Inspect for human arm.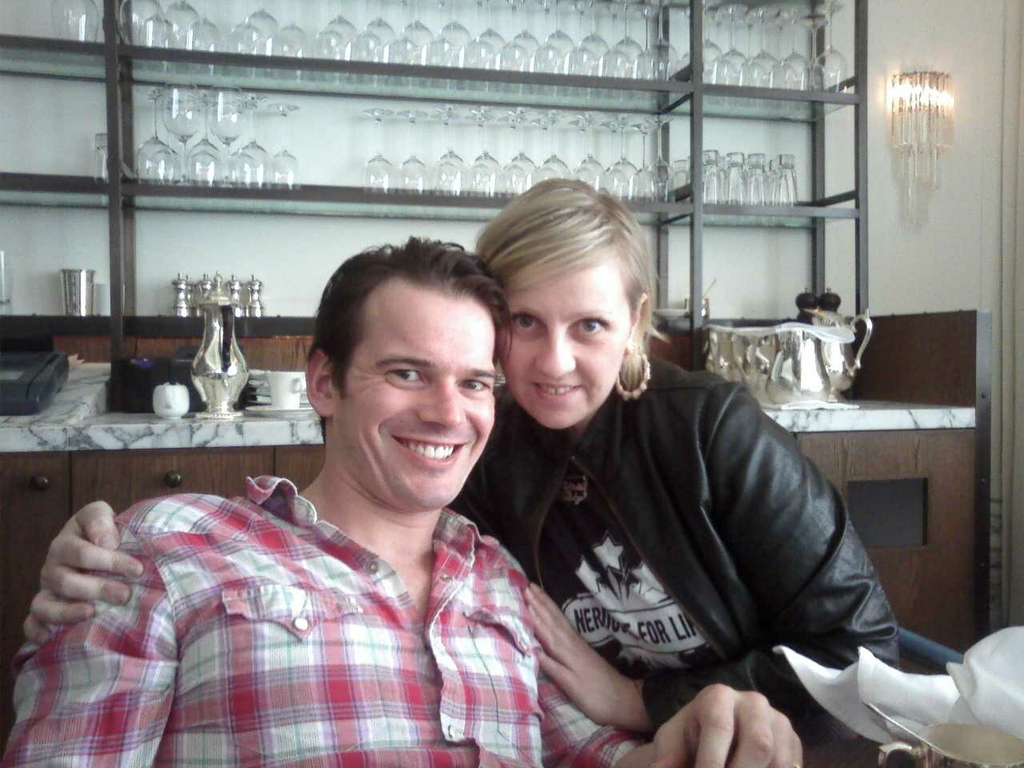
Inspection: BBox(566, 410, 953, 737).
